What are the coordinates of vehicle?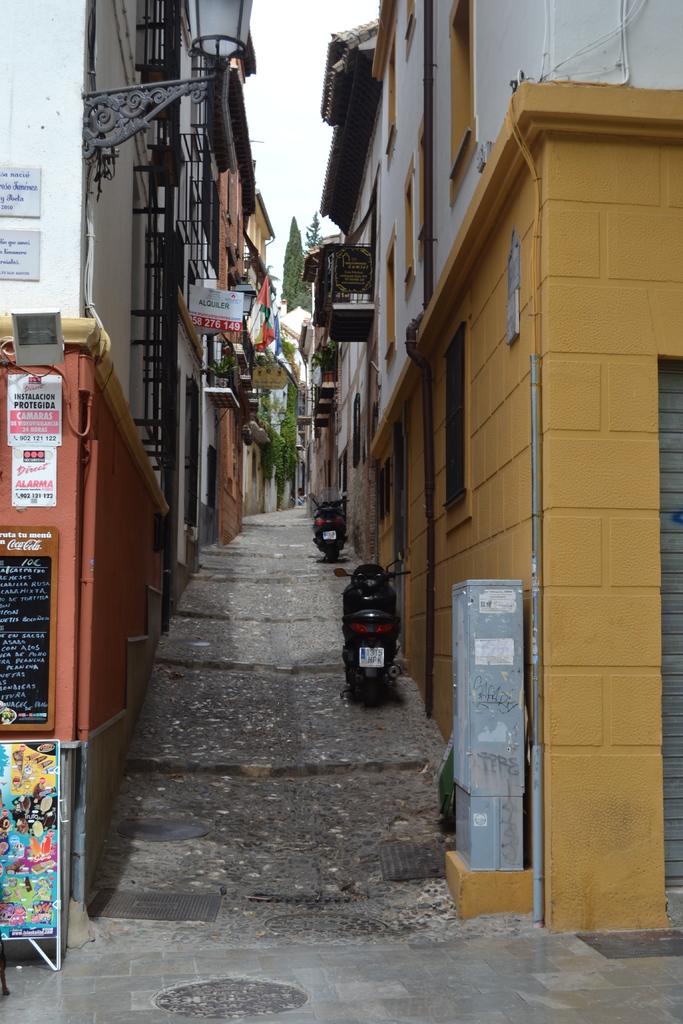
x1=328, y1=570, x2=413, y2=706.
